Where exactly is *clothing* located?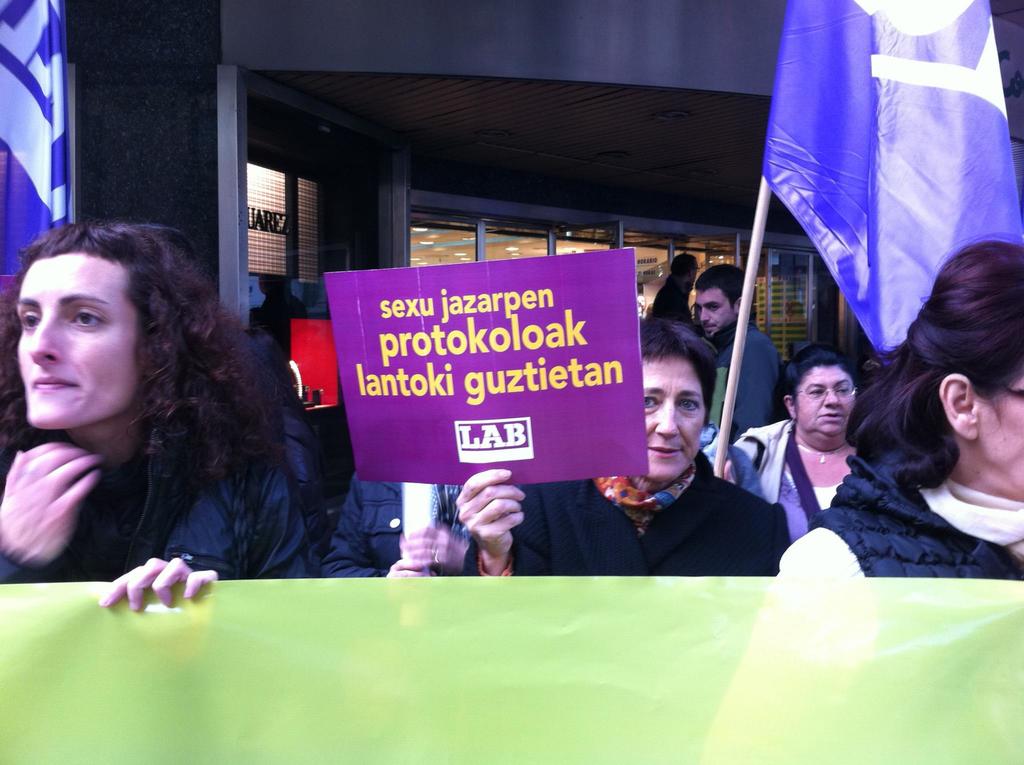
Its bounding box is rect(255, 287, 314, 361).
